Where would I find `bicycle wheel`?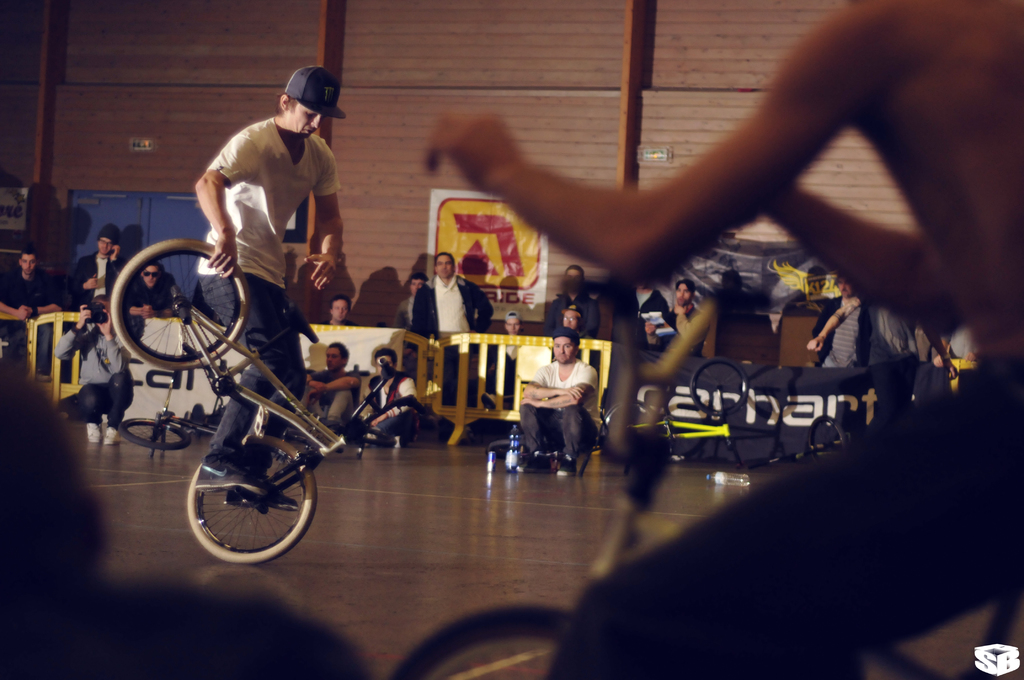
At 689,357,749,418.
